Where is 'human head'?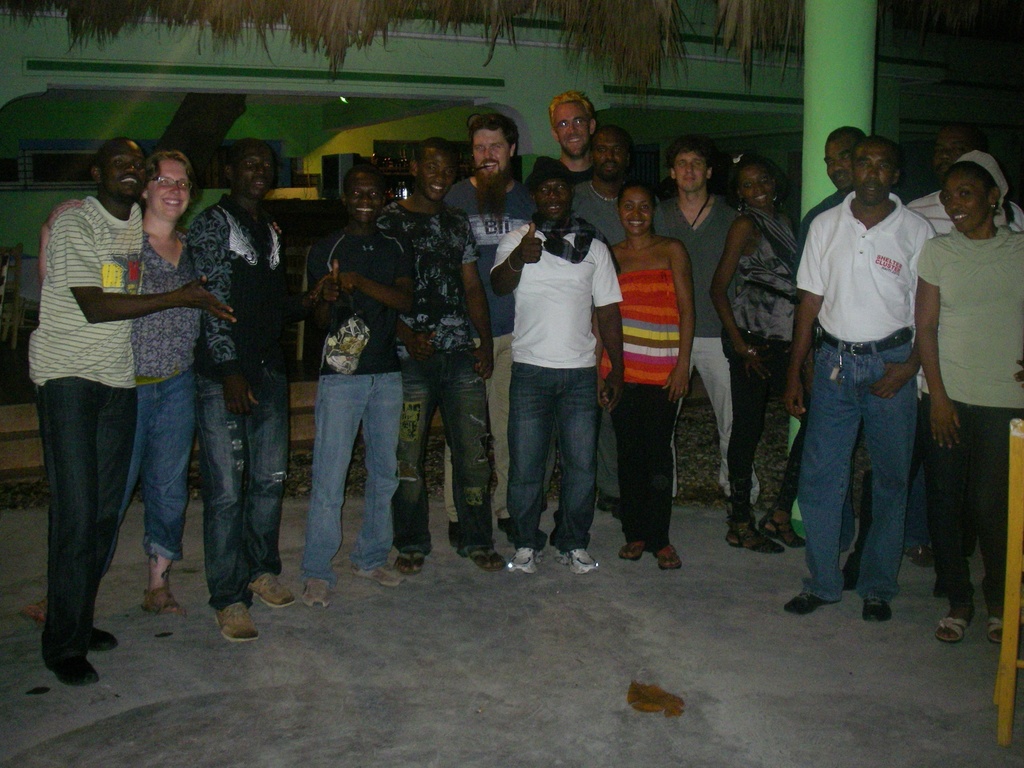
crop(943, 136, 1014, 237).
